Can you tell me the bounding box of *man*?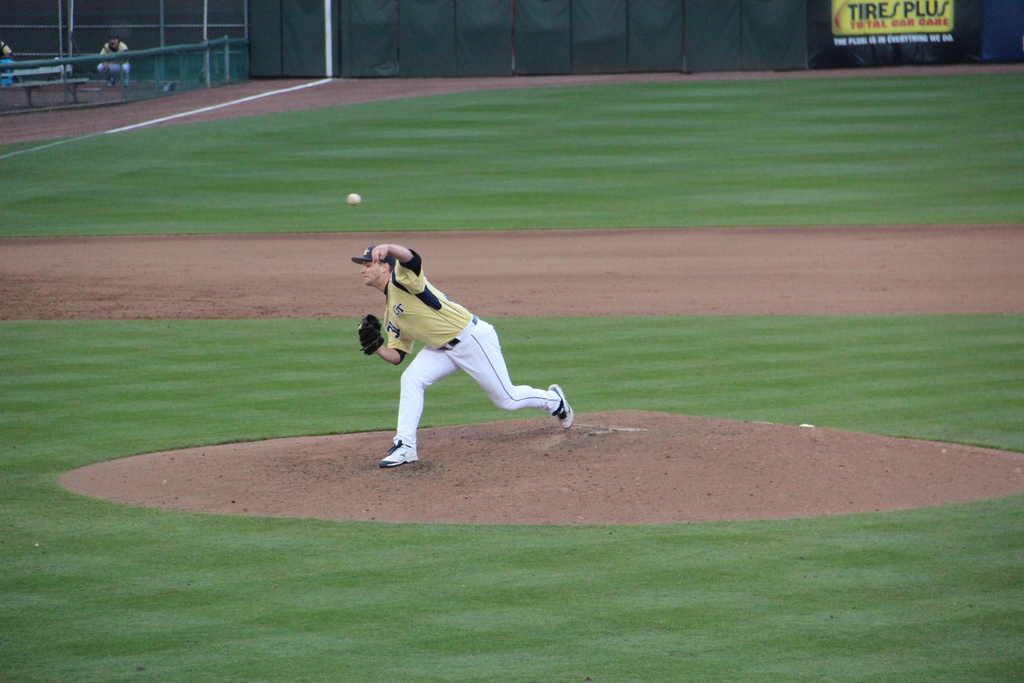
box=[355, 234, 580, 470].
